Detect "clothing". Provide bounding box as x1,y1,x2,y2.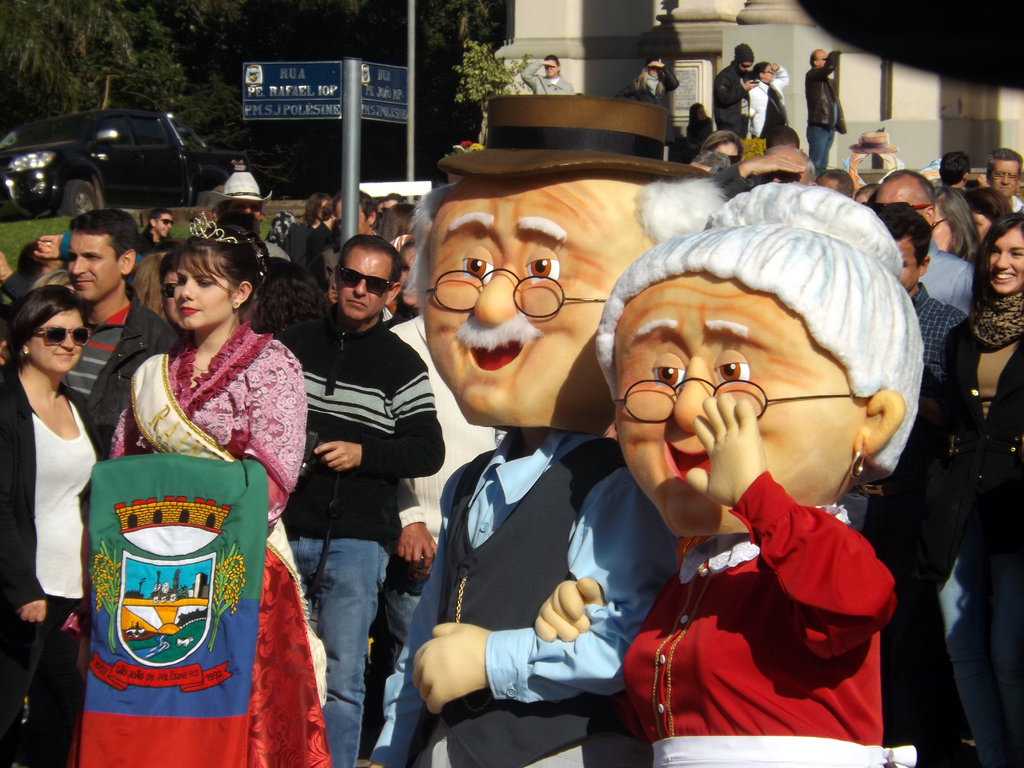
748,67,794,137.
